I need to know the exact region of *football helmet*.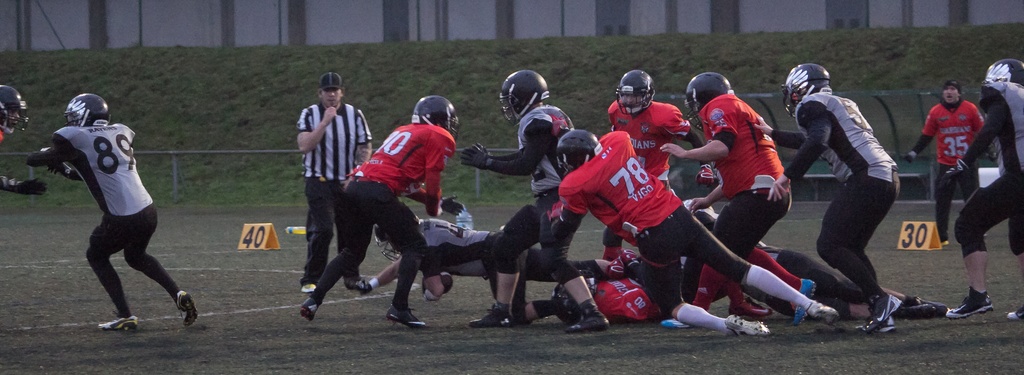
Region: 684,71,734,110.
